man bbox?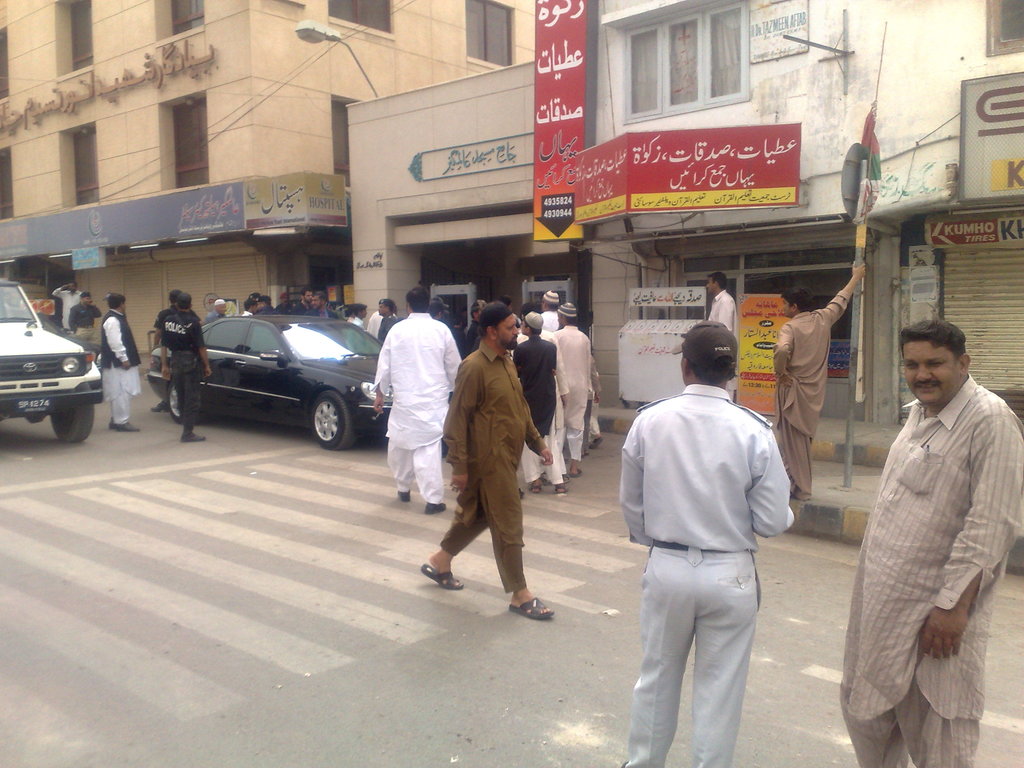
l=47, t=274, r=88, b=334
